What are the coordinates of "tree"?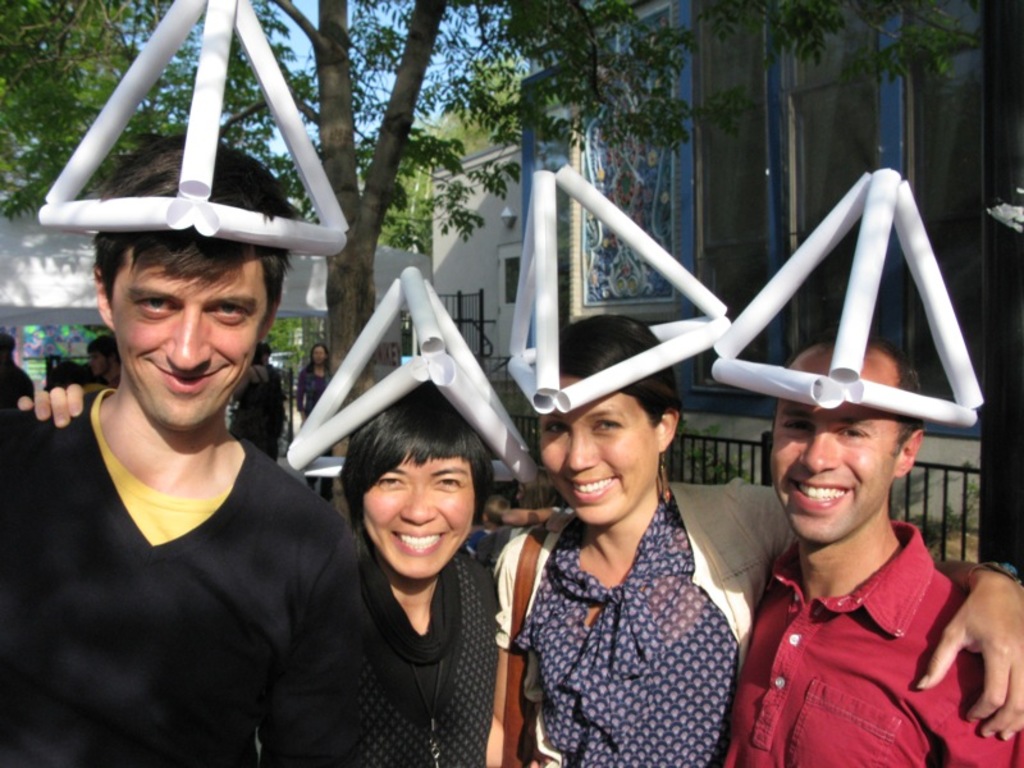
locate(77, 4, 206, 198).
